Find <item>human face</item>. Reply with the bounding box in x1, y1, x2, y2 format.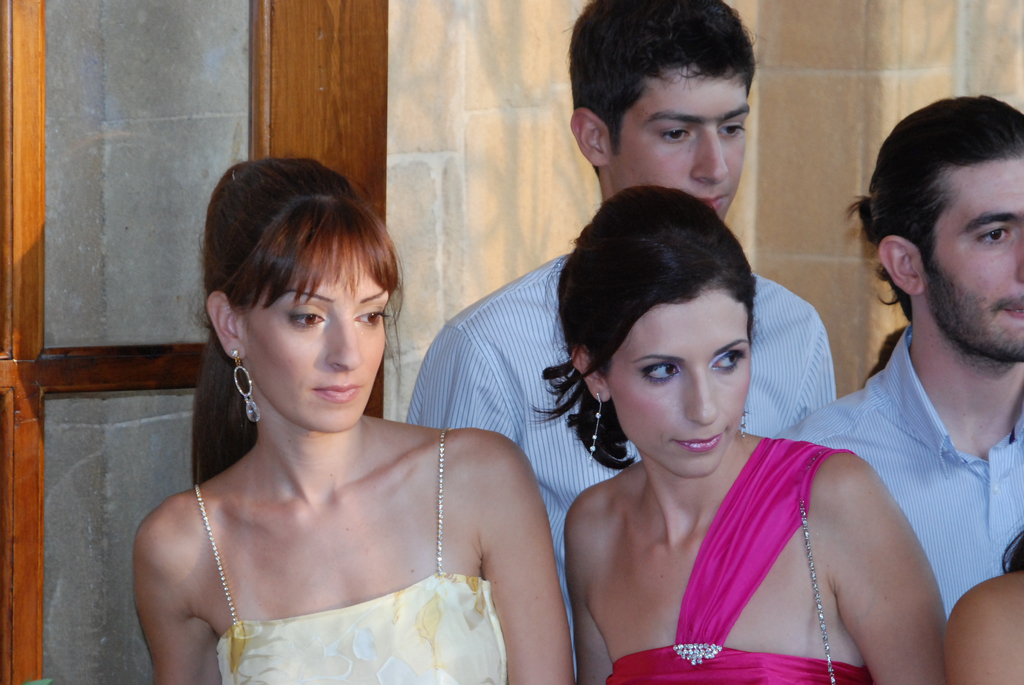
920, 157, 1023, 359.
